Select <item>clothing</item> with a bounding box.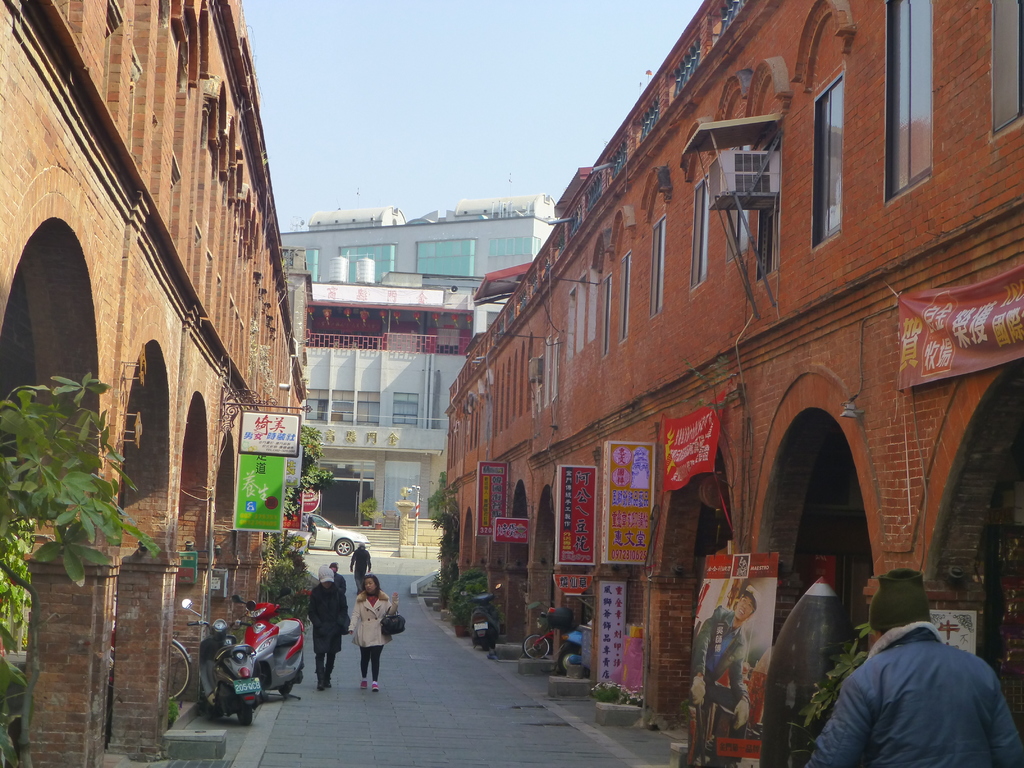
crop(353, 588, 394, 641).
